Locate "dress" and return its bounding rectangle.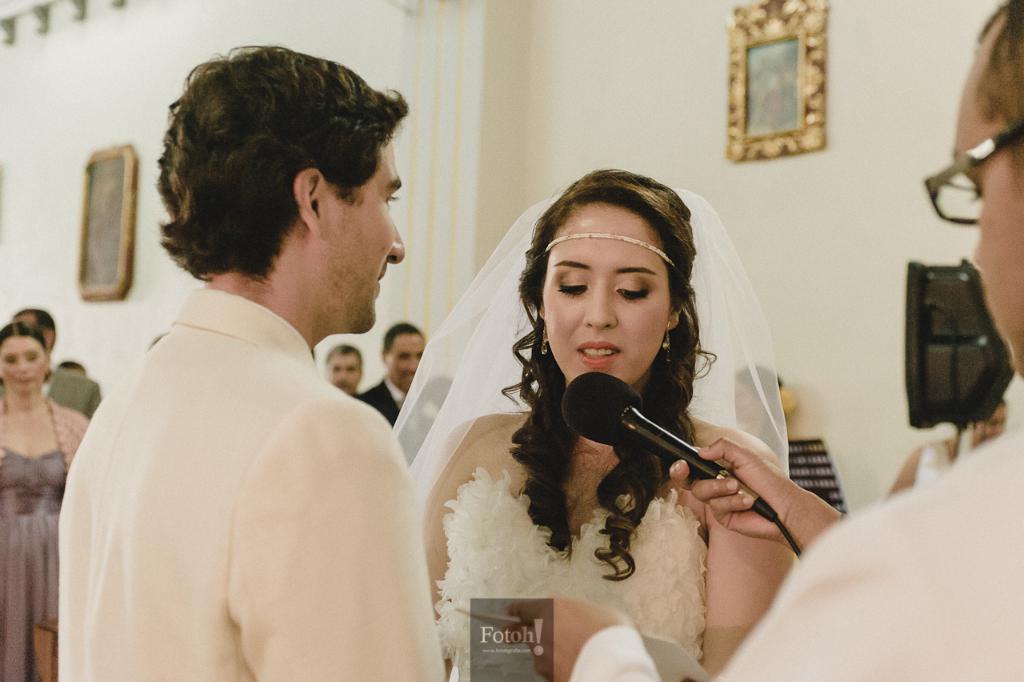
[435, 459, 713, 681].
